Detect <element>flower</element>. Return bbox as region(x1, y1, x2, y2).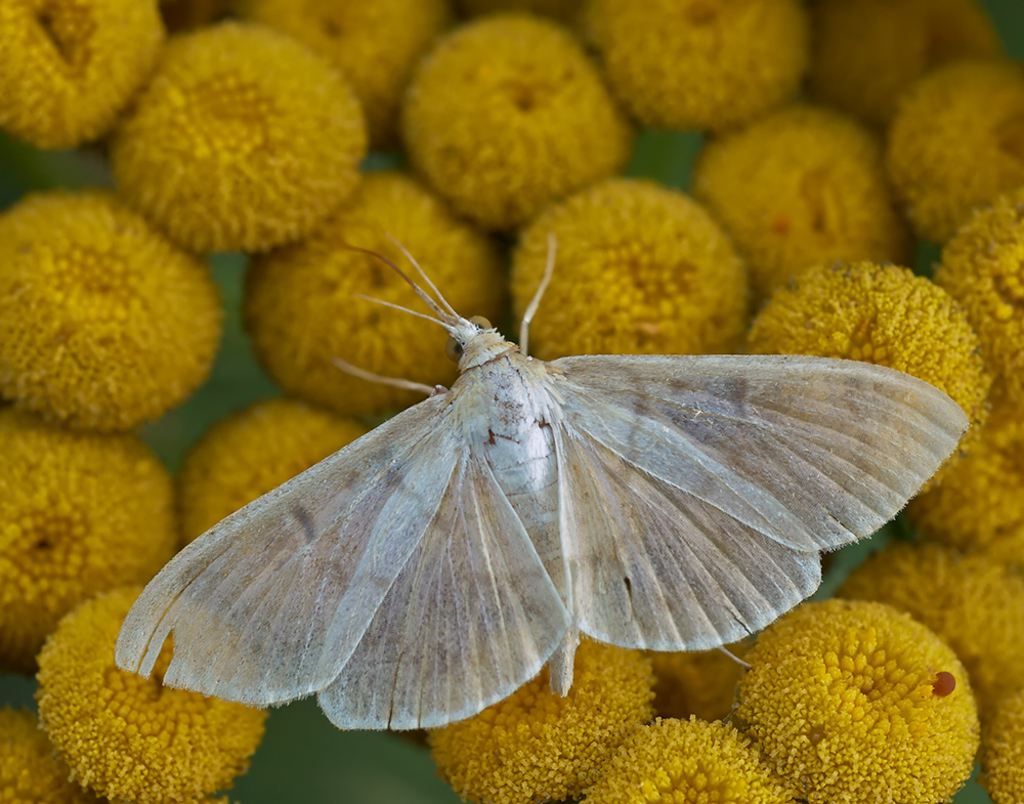
region(978, 688, 1023, 803).
